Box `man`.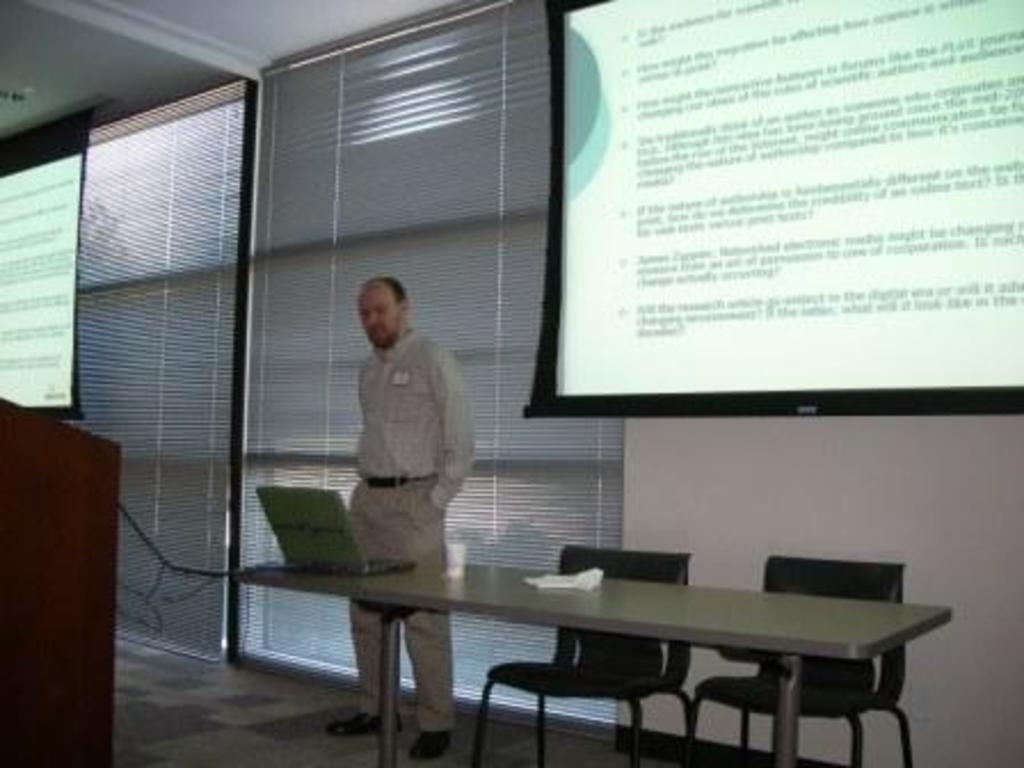
322, 274, 469, 761.
